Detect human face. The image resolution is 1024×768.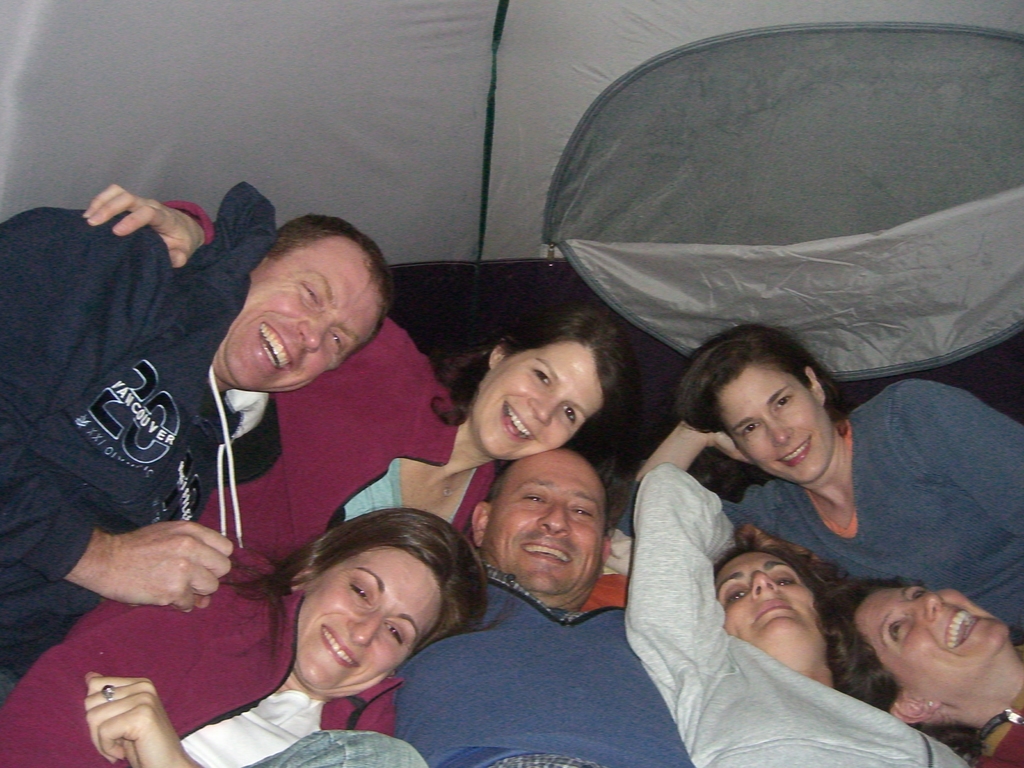
crop(231, 237, 379, 401).
